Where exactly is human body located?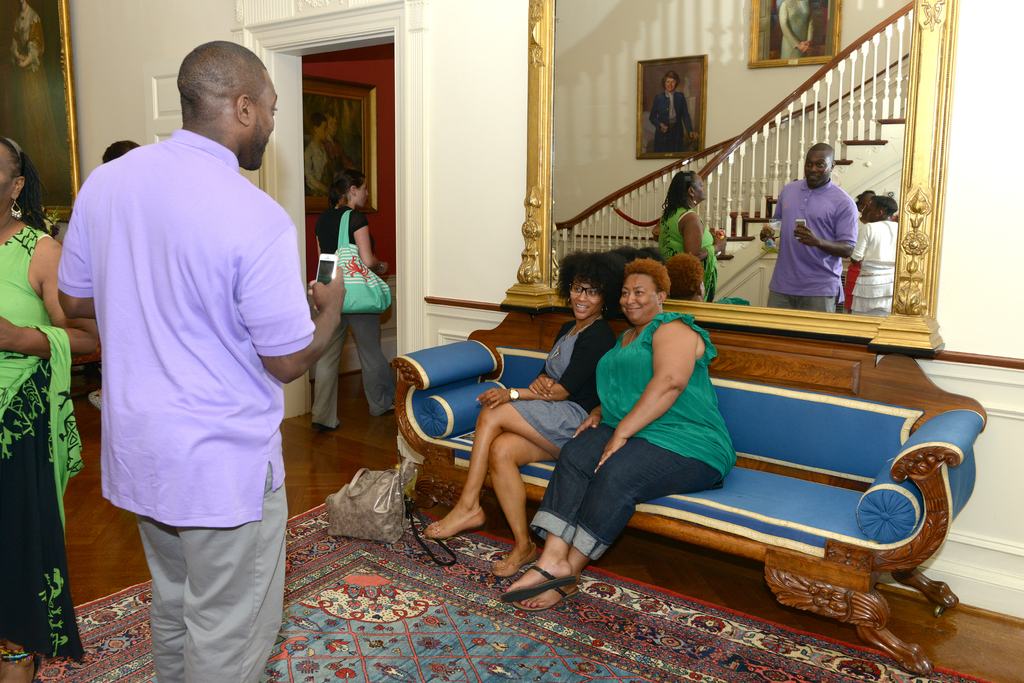
Its bounding box is select_region(665, 249, 708, 300).
